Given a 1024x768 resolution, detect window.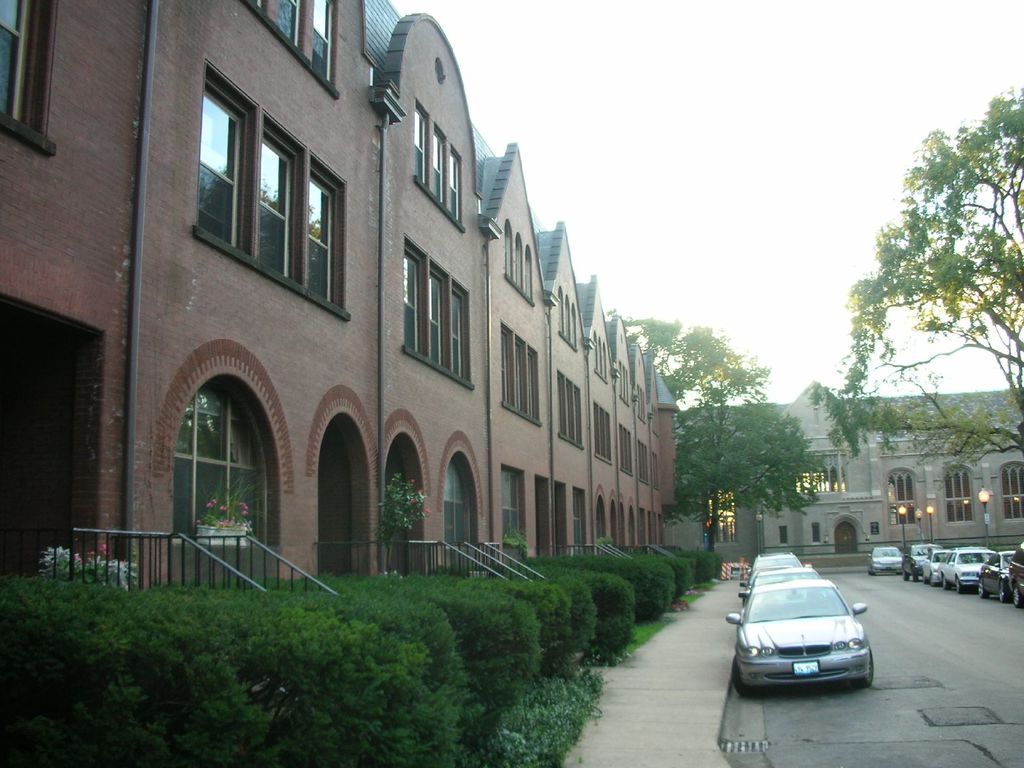
pyautogui.locateOnScreen(652, 455, 660, 492).
